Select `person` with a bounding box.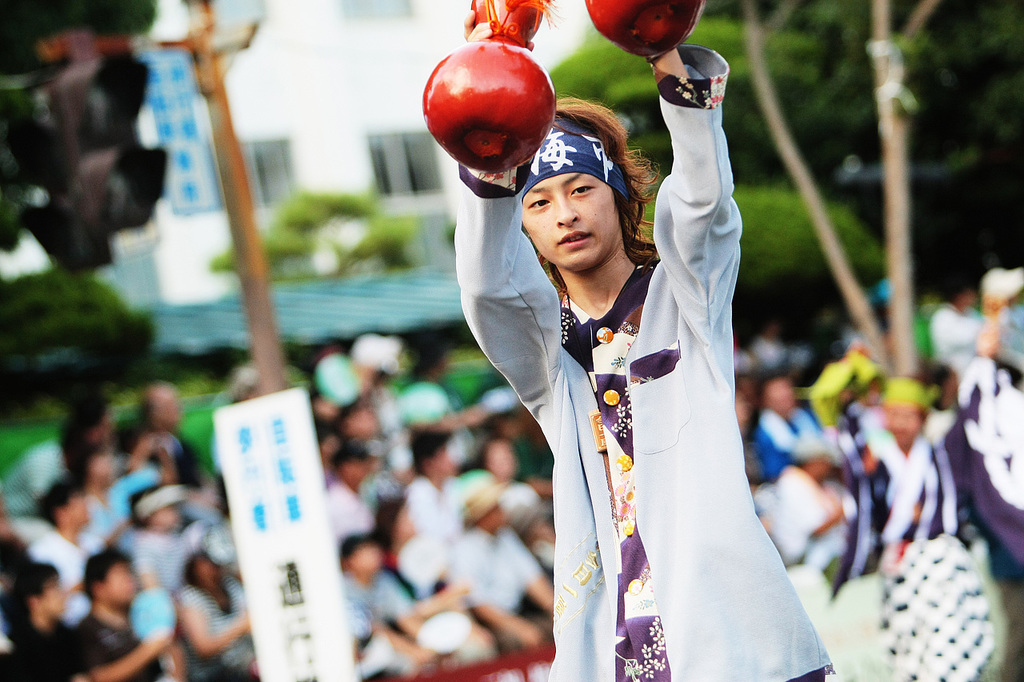
368,332,426,432.
